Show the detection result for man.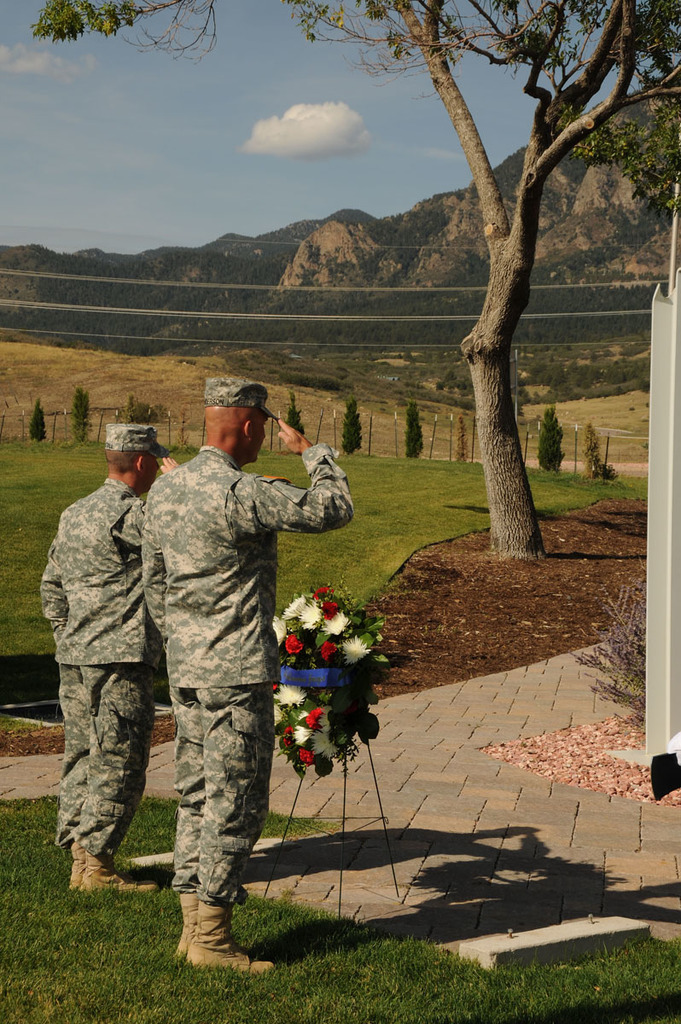
[x1=35, y1=422, x2=182, y2=893].
